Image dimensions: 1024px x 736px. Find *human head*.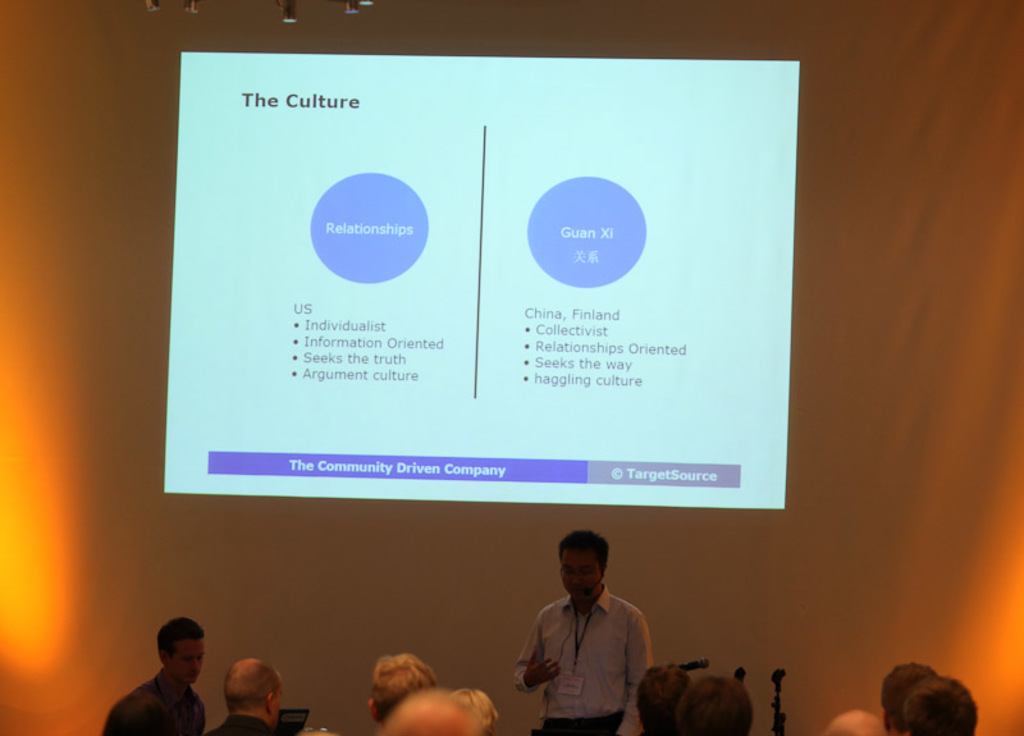
157 617 205 685.
